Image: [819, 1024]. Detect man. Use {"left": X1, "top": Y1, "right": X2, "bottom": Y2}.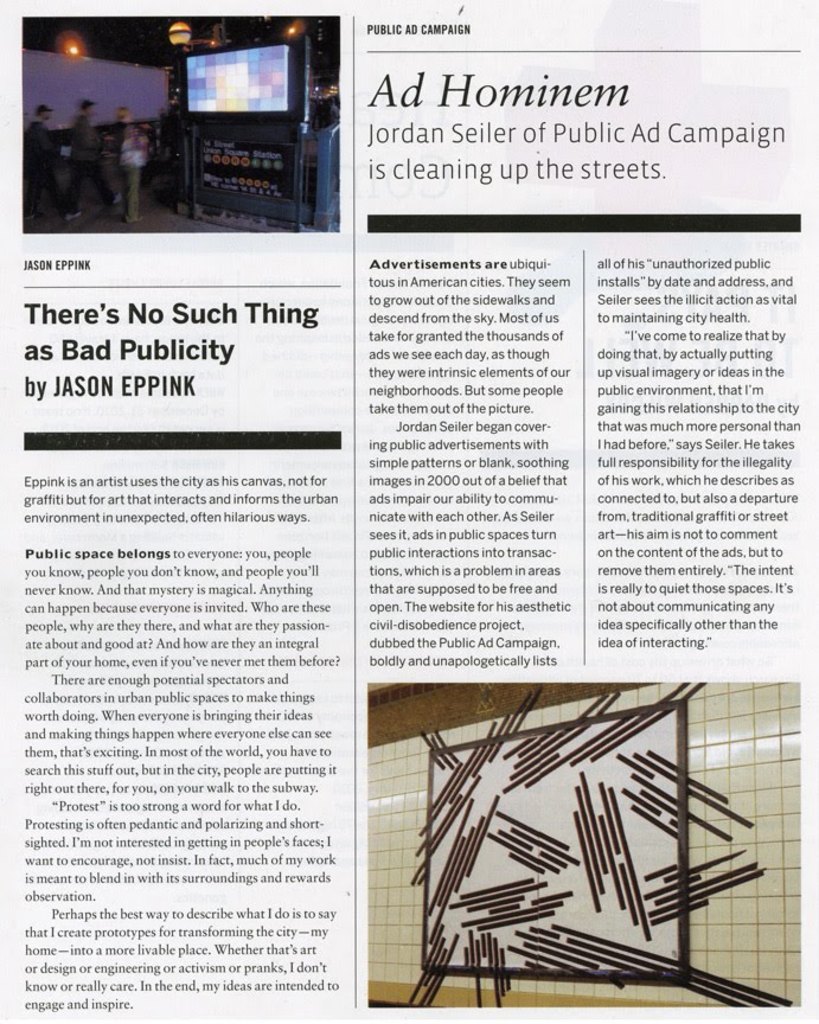
{"left": 70, "top": 95, "right": 115, "bottom": 224}.
